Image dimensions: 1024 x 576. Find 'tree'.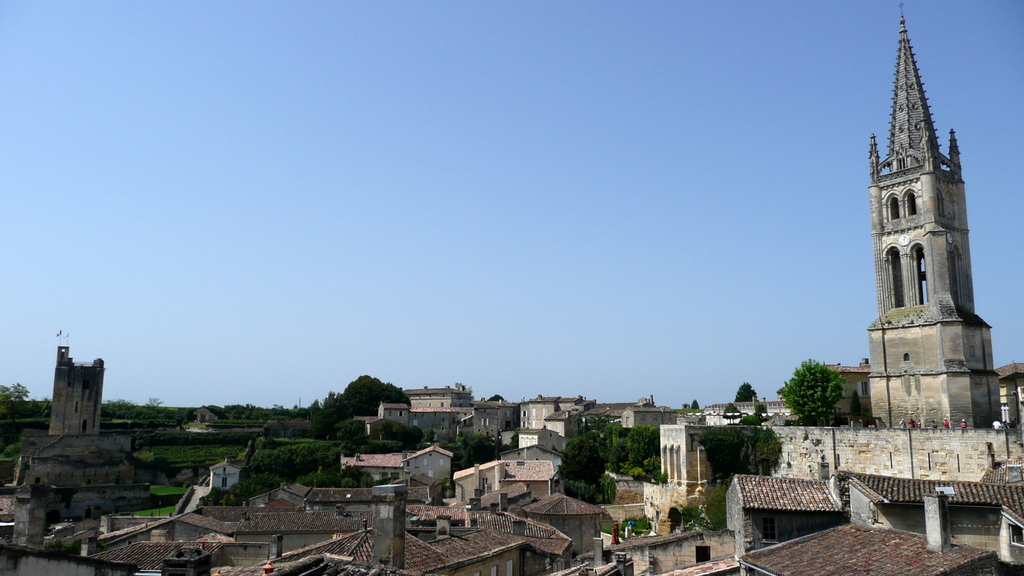
(x1=781, y1=353, x2=850, y2=425).
